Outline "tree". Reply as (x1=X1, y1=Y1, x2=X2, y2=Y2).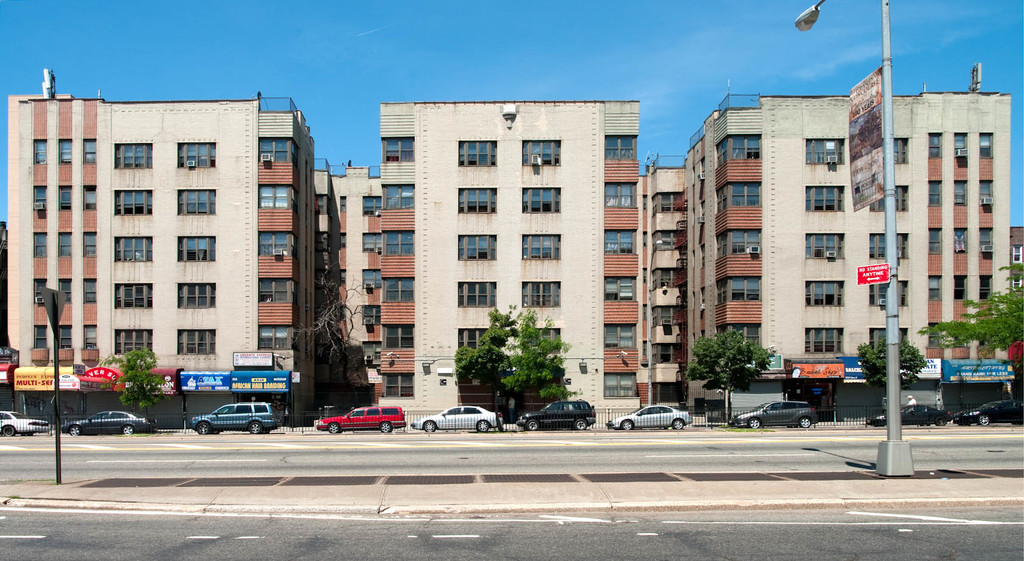
(x1=920, y1=260, x2=1023, y2=377).
